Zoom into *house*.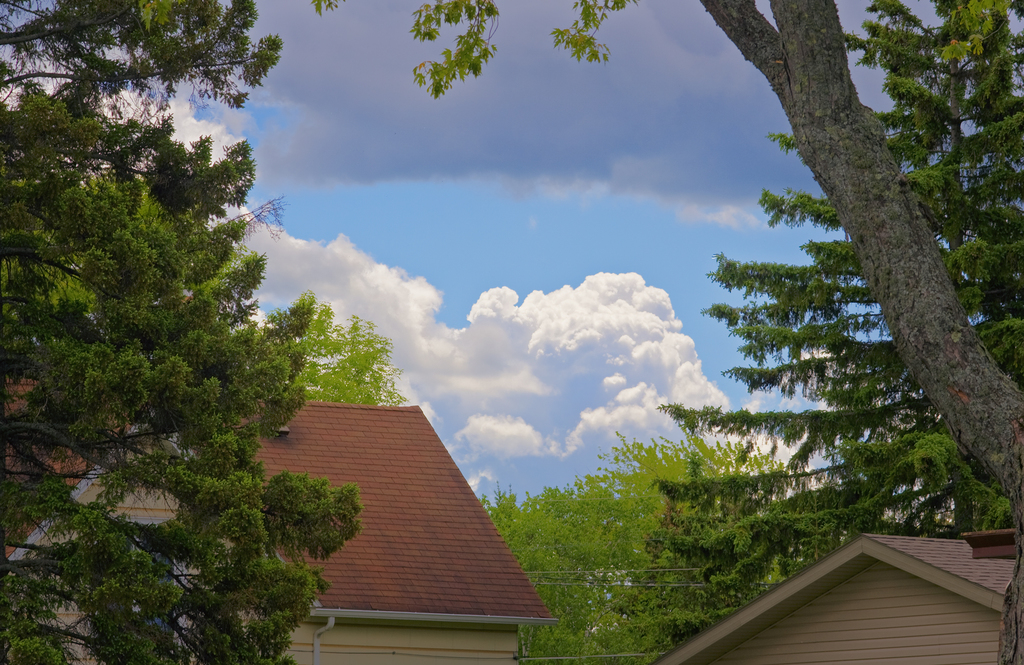
Zoom target: x1=0, y1=377, x2=553, y2=664.
